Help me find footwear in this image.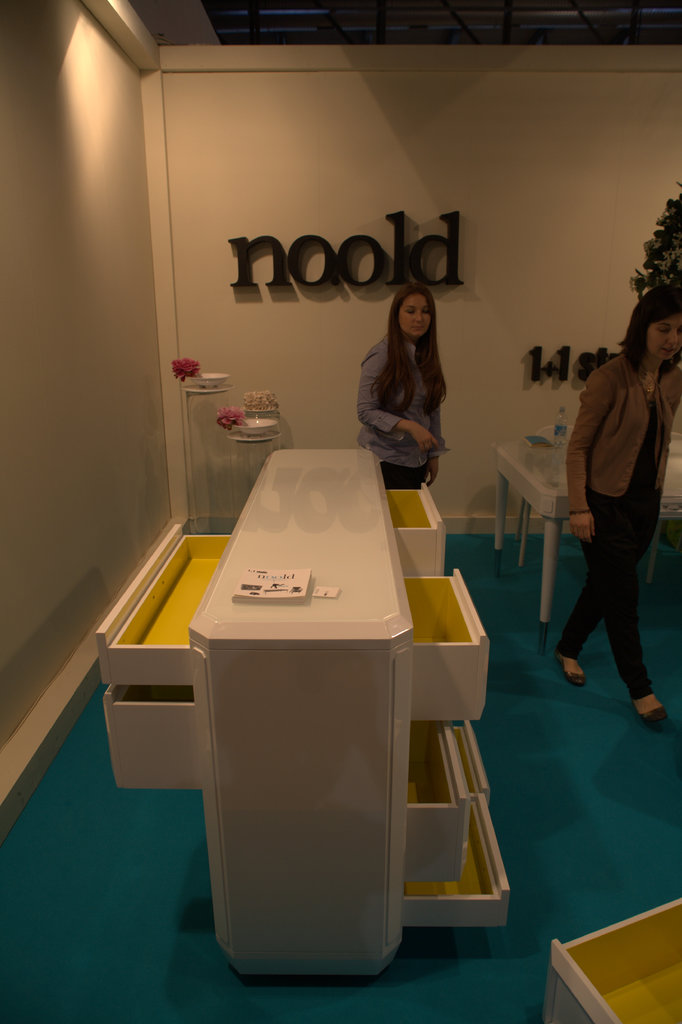
Found it: (626,685,676,739).
